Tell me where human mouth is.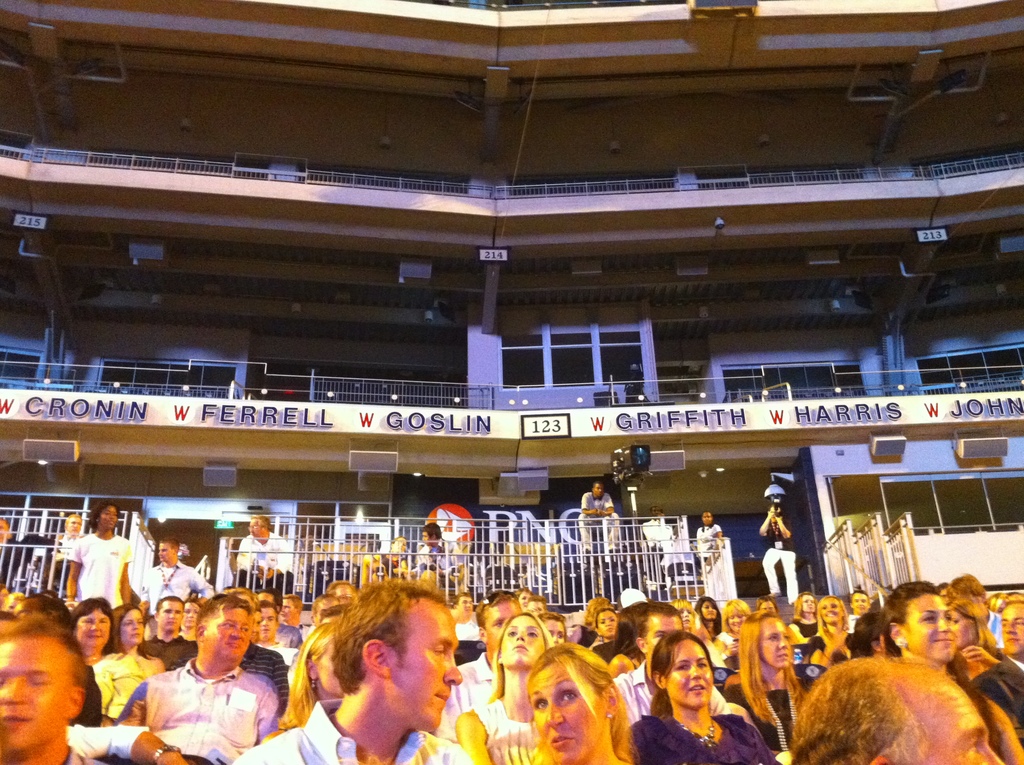
human mouth is at detection(778, 656, 792, 668).
